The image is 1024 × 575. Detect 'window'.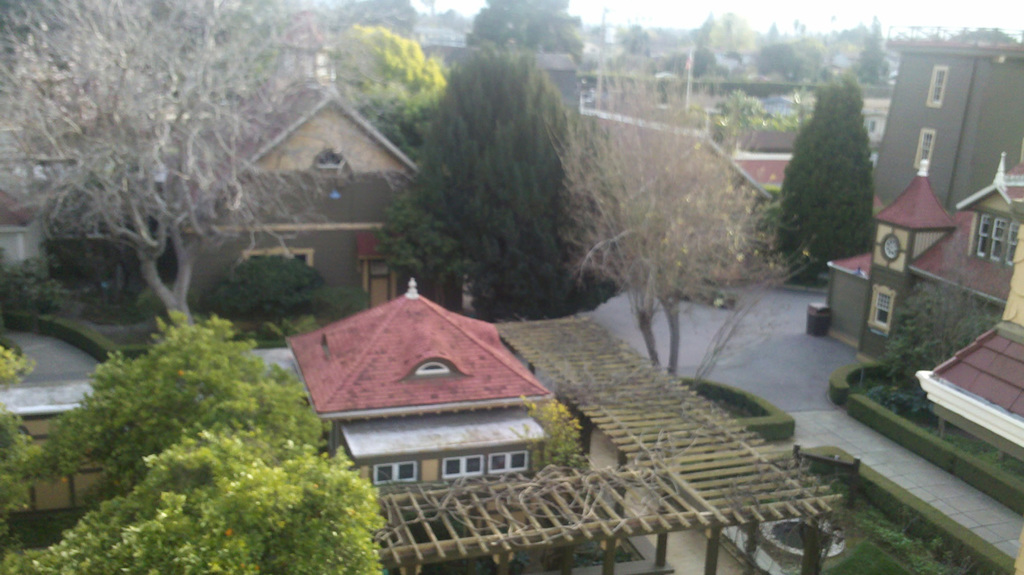
Detection: <bbox>441, 453, 461, 477</bbox>.
